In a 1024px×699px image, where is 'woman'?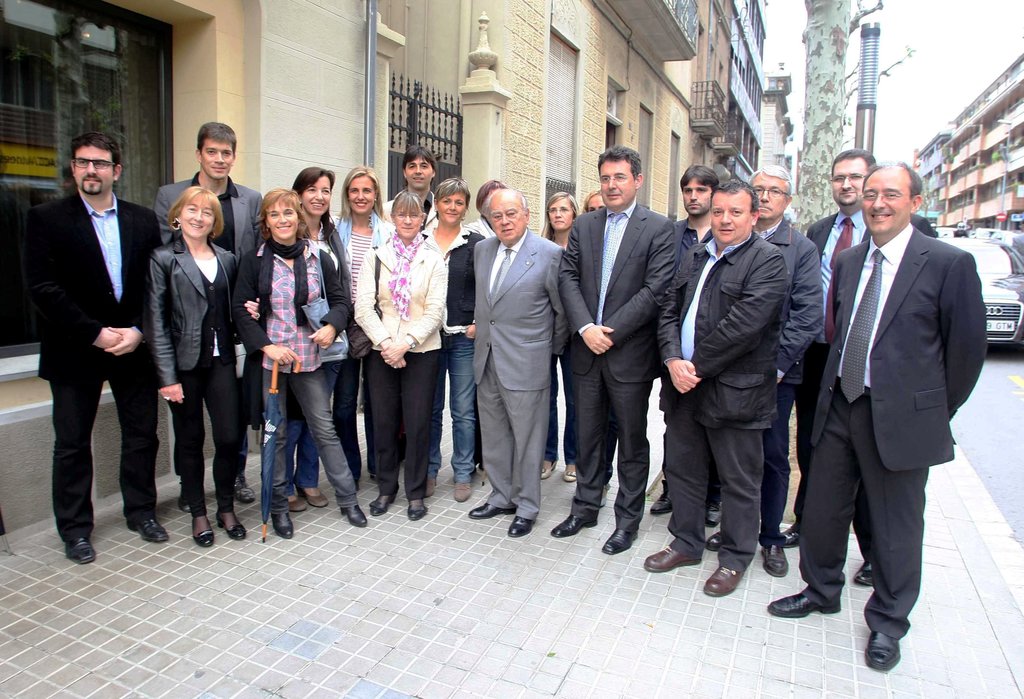
bbox(422, 176, 486, 504).
